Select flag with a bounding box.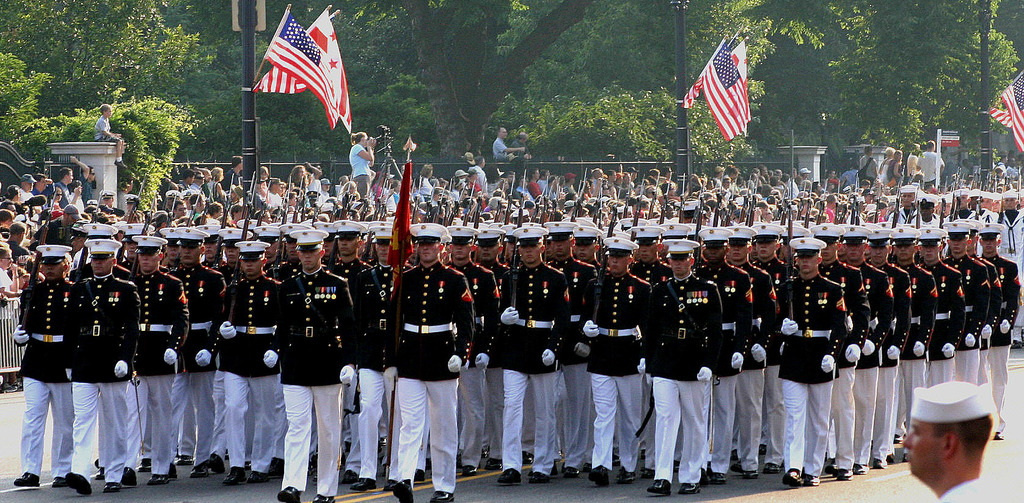
bbox=(241, 10, 350, 140).
